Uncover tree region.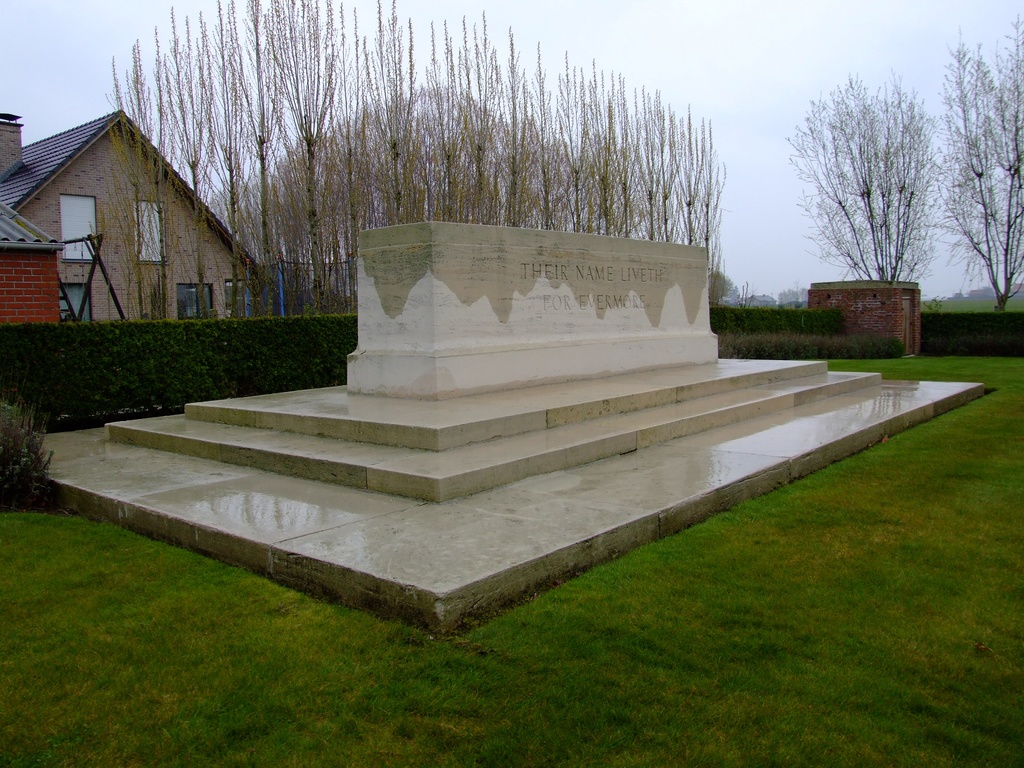
Uncovered: bbox=(214, 78, 555, 335).
